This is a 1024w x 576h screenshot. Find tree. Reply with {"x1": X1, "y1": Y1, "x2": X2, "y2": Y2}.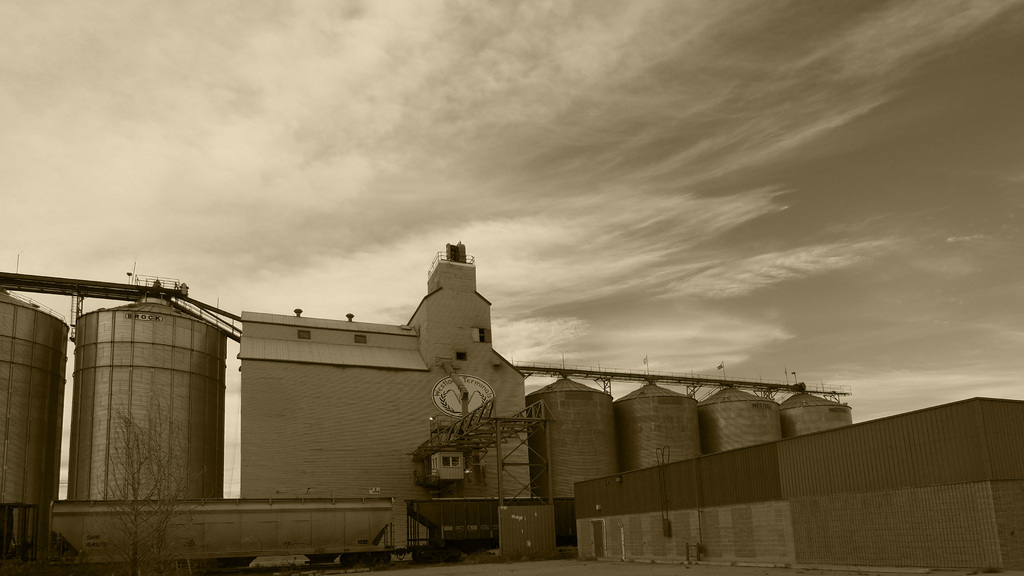
{"x1": 93, "y1": 399, "x2": 154, "y2": 575}.
